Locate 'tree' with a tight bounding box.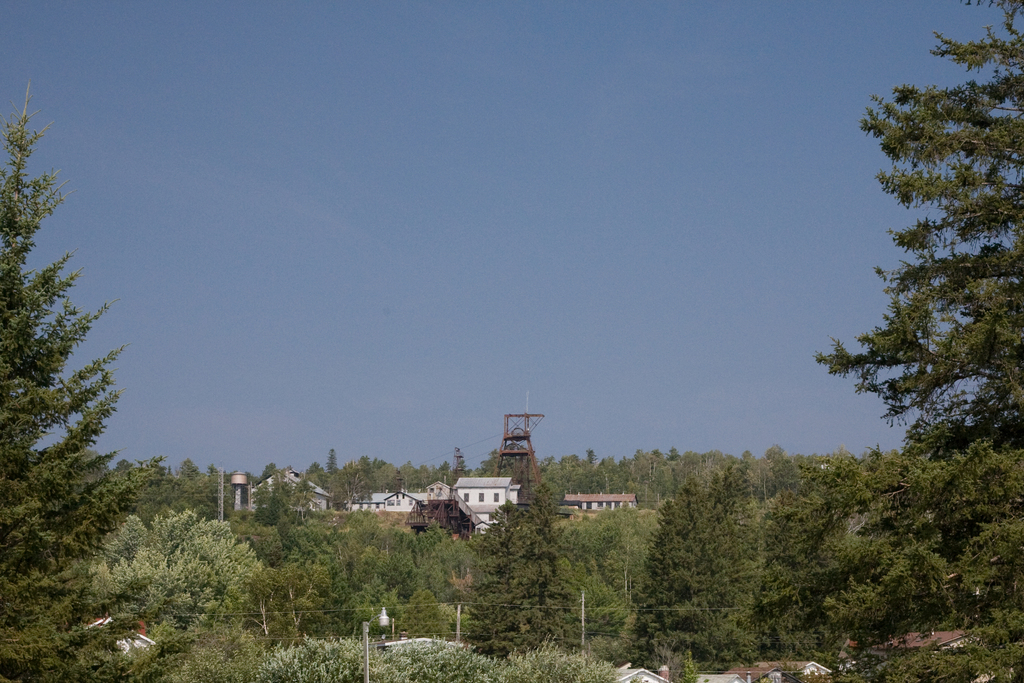
237, 508, 300, 659.
